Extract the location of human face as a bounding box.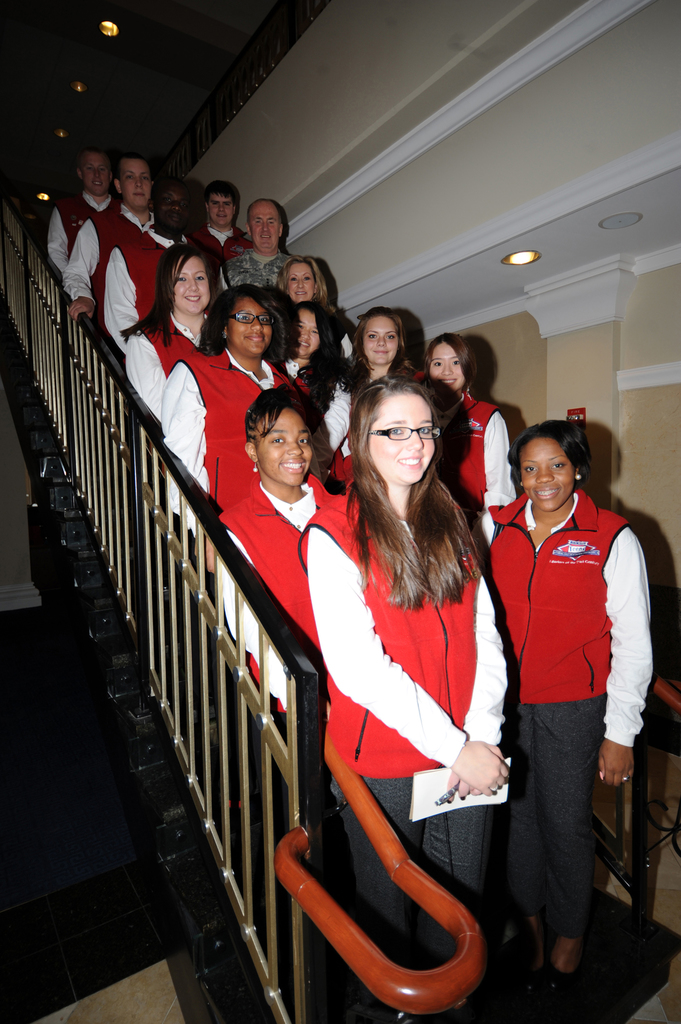
83/154/109/195.
